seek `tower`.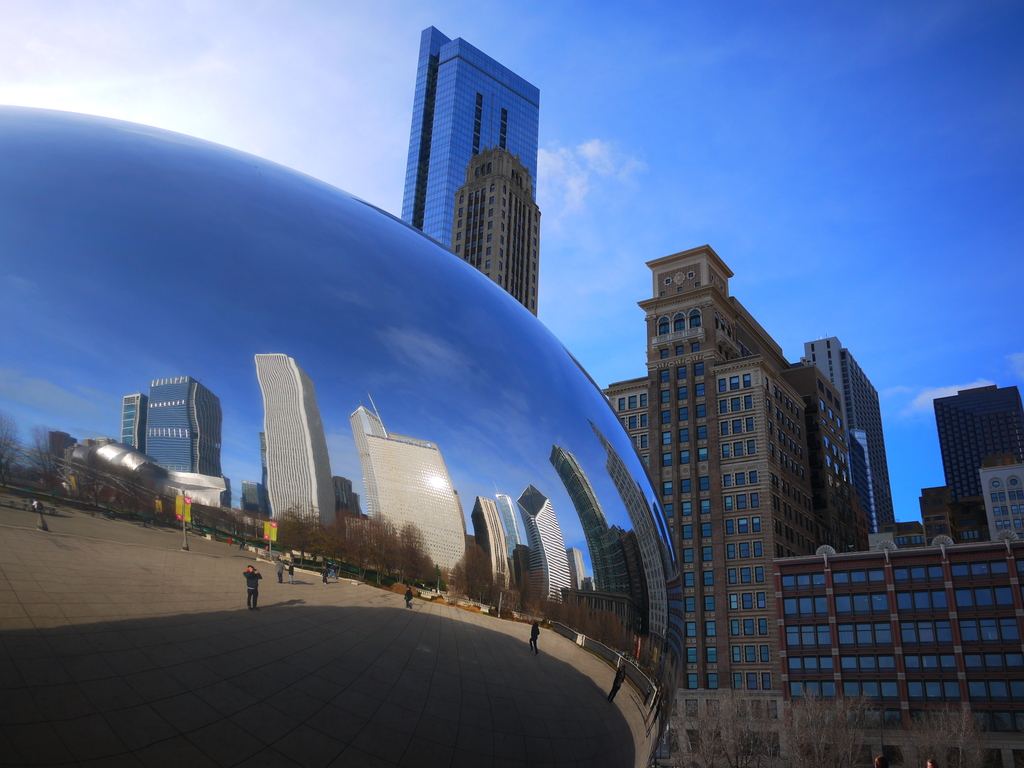
crop(593, 244, 849, 767).
